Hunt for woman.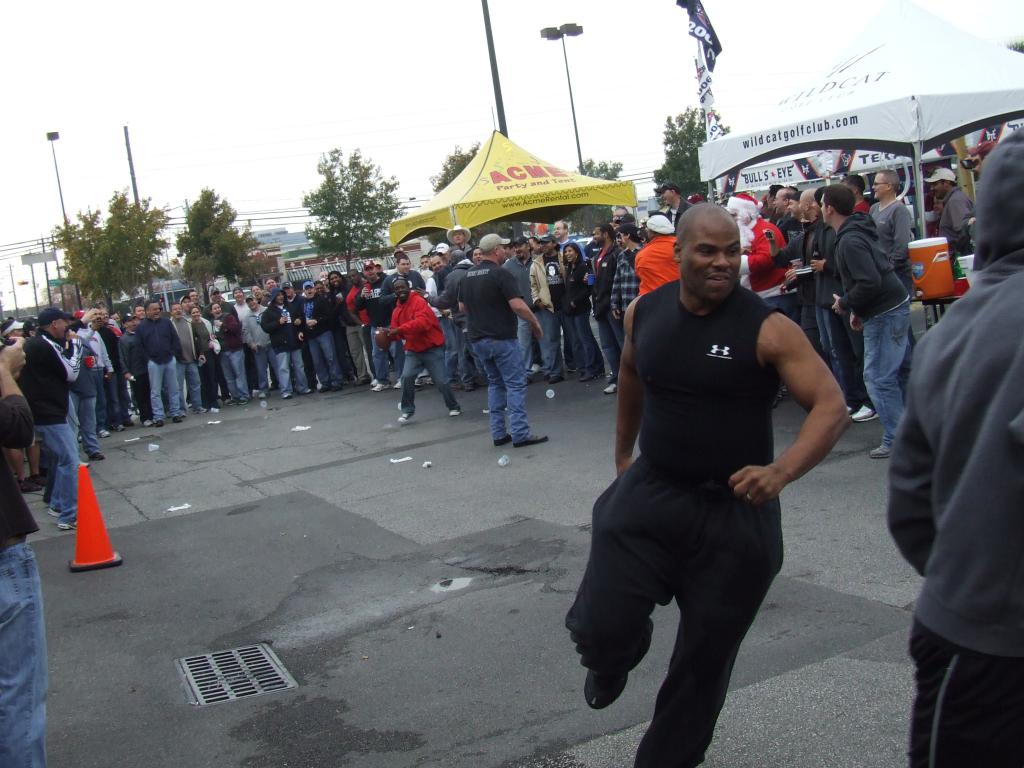
Hunted down at detection(191, 309, 216, 412).
